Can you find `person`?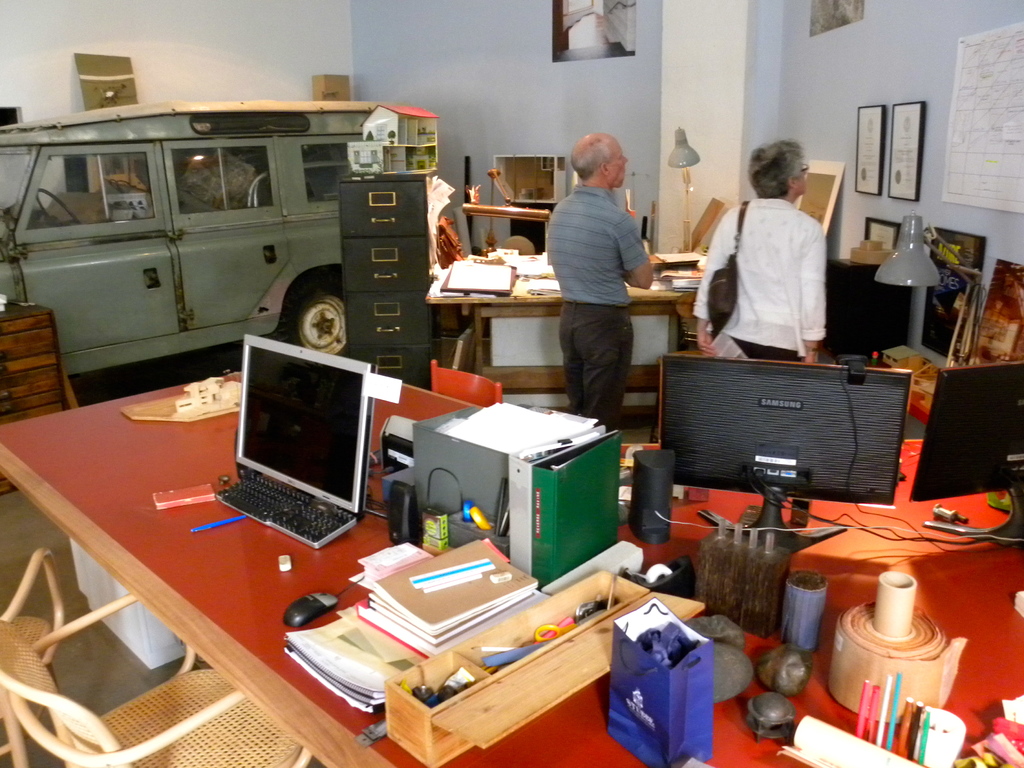
Yes, bounding box: 689,136,829,364.
